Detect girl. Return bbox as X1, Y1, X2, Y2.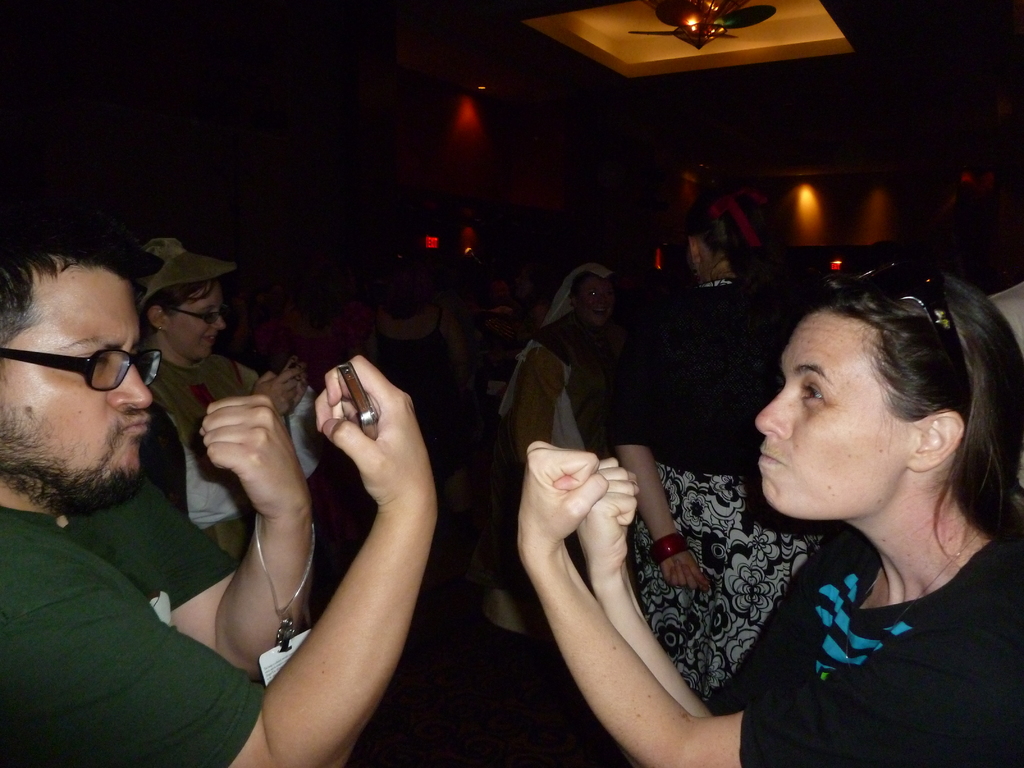
611, 180, 831, 703.
